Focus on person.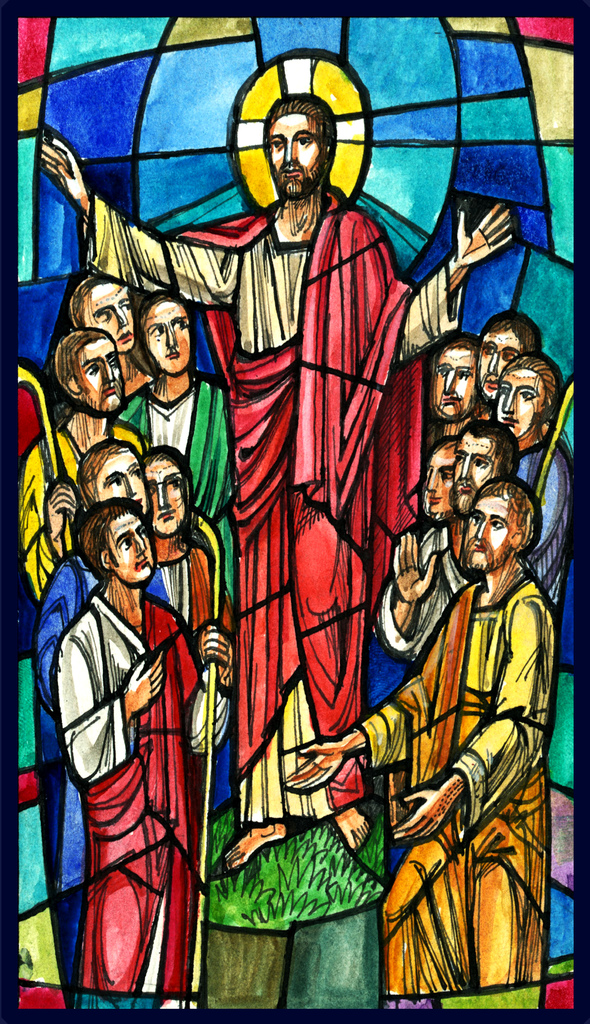
Focused at 287:476:550:995.
